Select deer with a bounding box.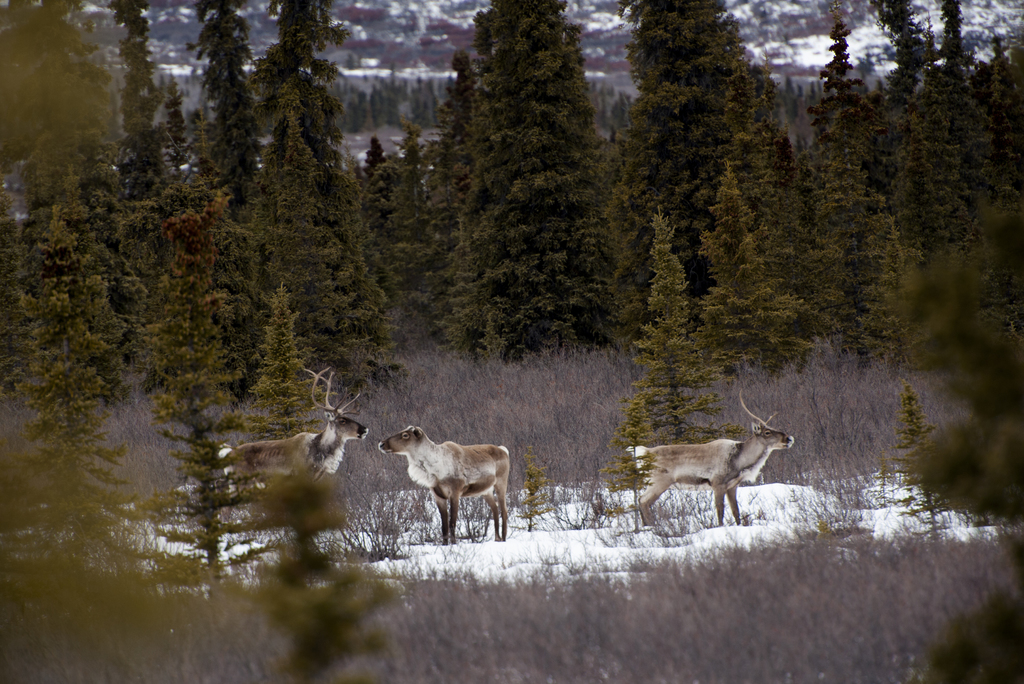
(216, 362, 372, 559).
